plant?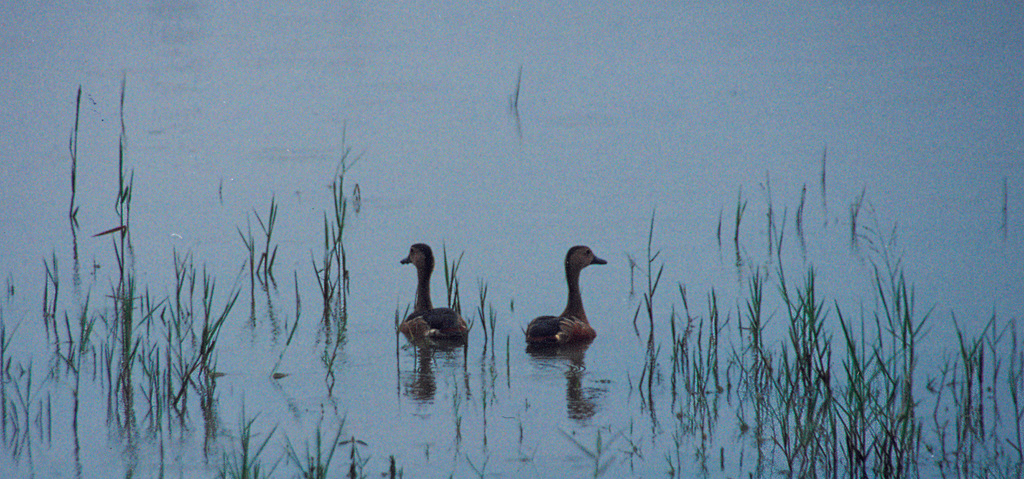
712 221 727 242
